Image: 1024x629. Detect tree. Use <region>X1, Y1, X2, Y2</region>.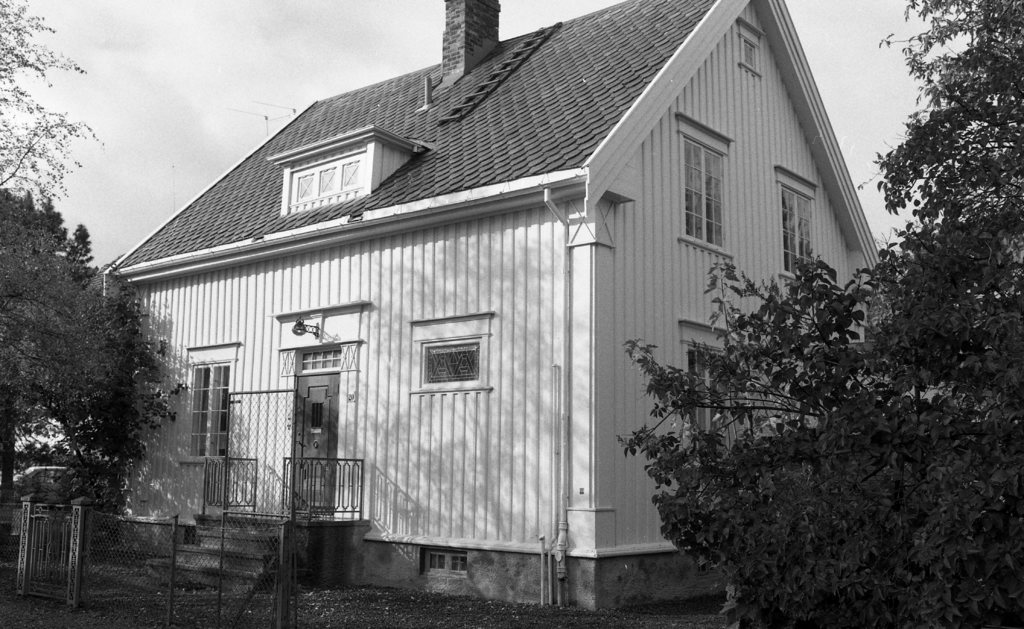
<region>0, 188, 188, 555</region>.
